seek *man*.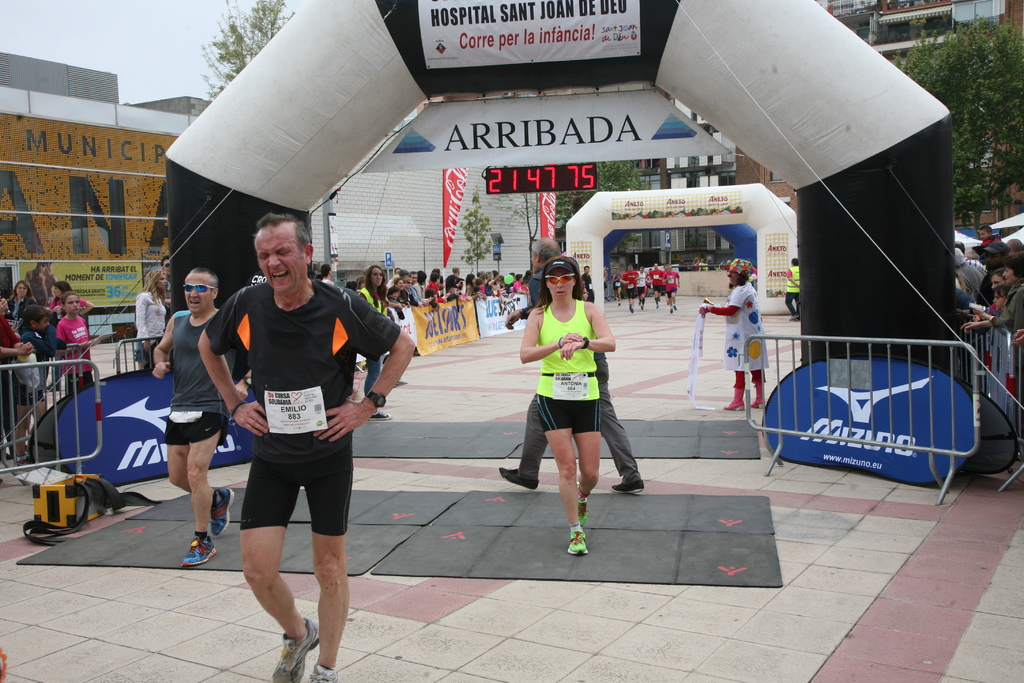
[left=141, top=272, right=249, bottom=566].
